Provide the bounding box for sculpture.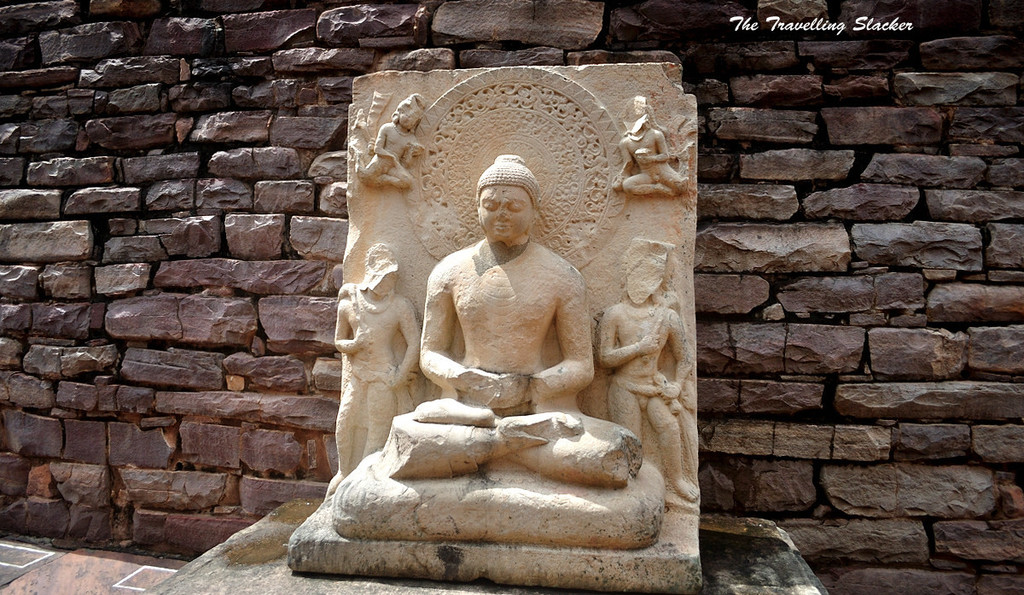
<bbox>587, 232, 695, 516</bbox>.
